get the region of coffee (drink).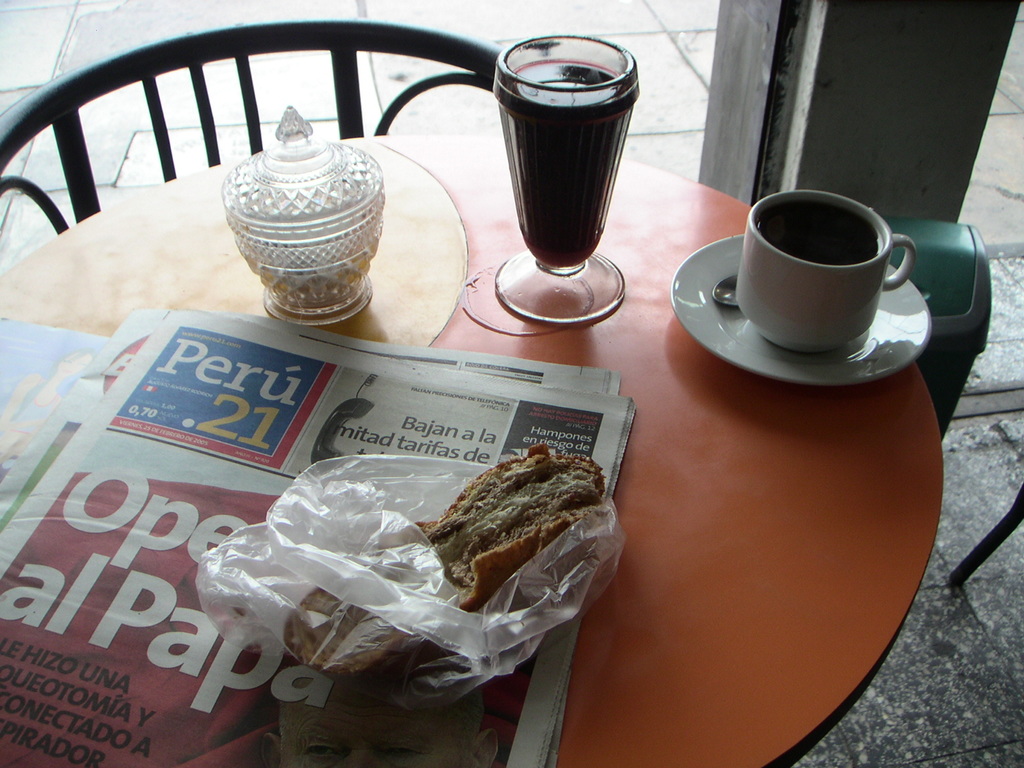
<box>758,196,884,266</box>.
